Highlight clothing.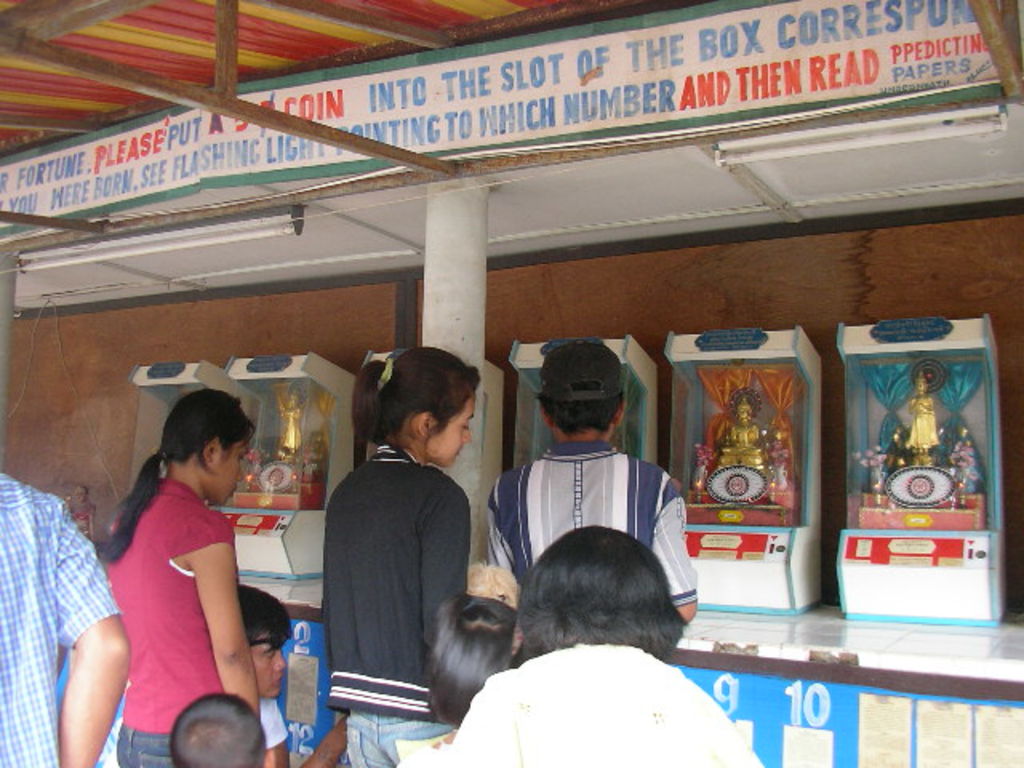
Highlighted region: x1=259, y1=696, x2=293, y2=752.
